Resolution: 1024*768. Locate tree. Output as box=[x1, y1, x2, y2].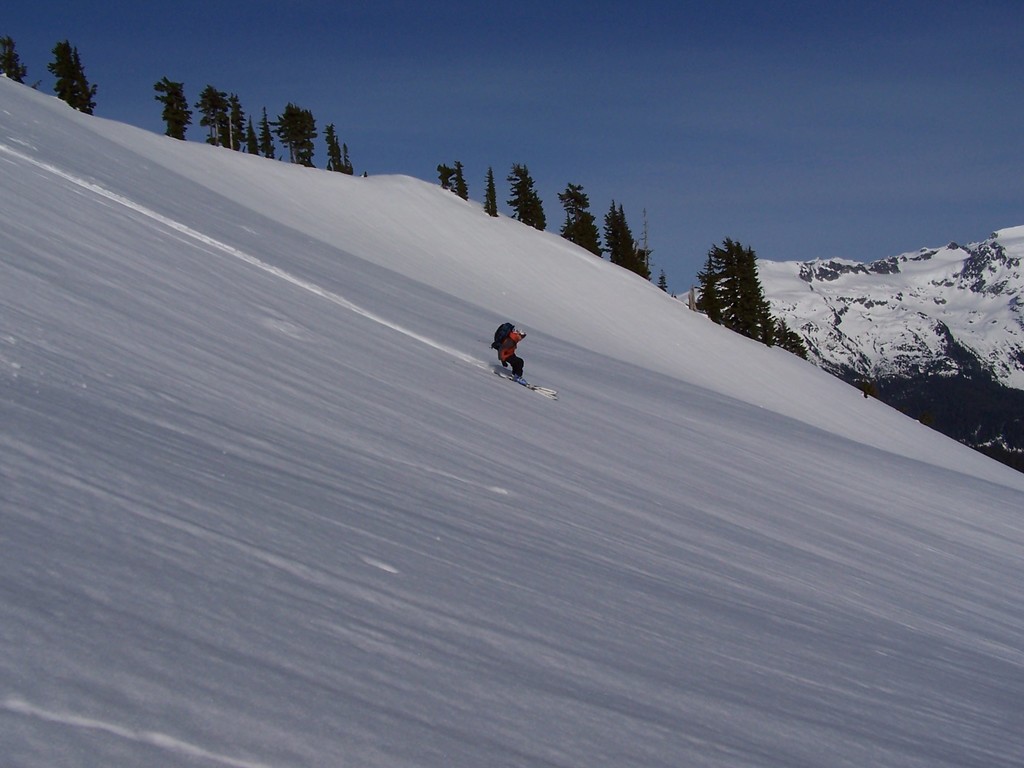
box=[48, 35, 99, 116].
